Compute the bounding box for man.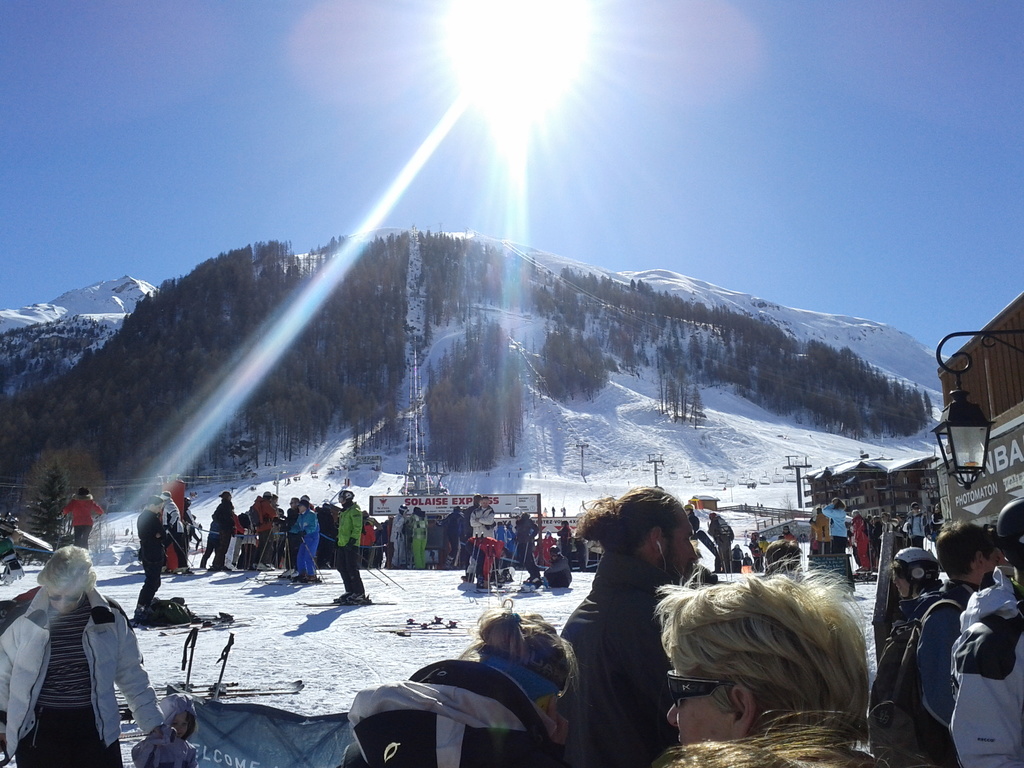
pyautogui.locateOnScreen(551, 479, 703, 767).
